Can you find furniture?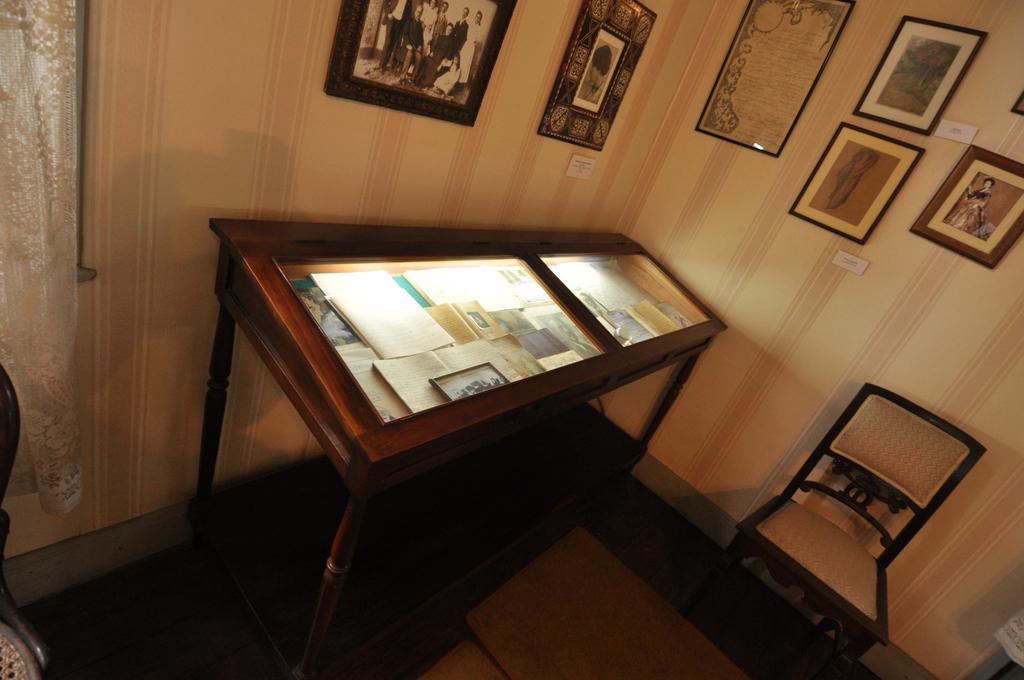
Yes, bounding box: box(462, 527, 748, 679).
